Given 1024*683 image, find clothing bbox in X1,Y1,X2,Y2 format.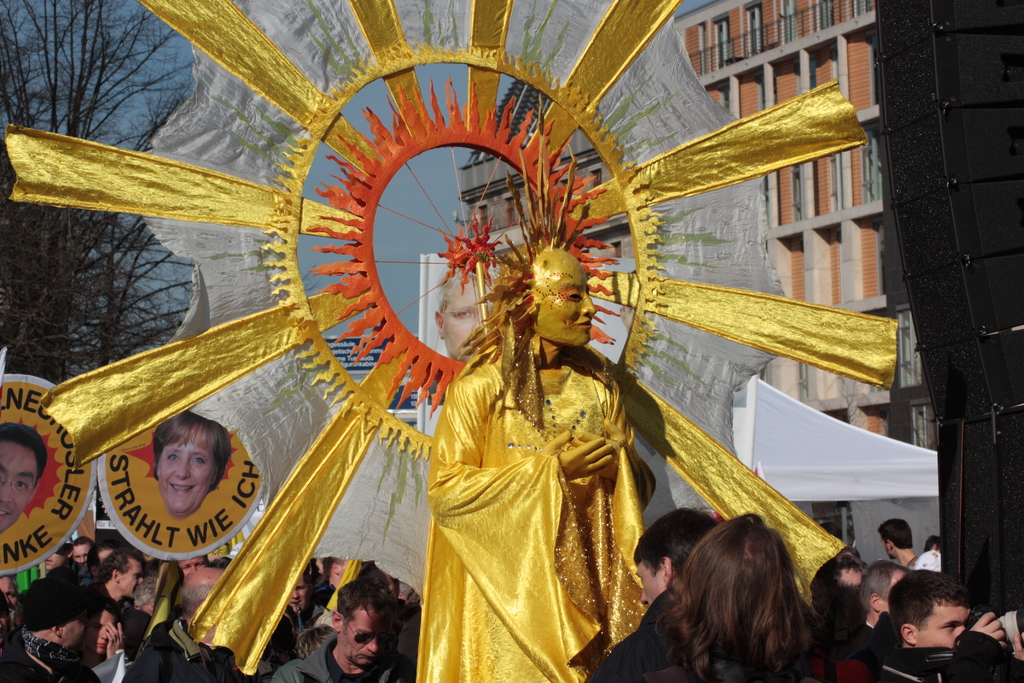
276,634,417,682.
